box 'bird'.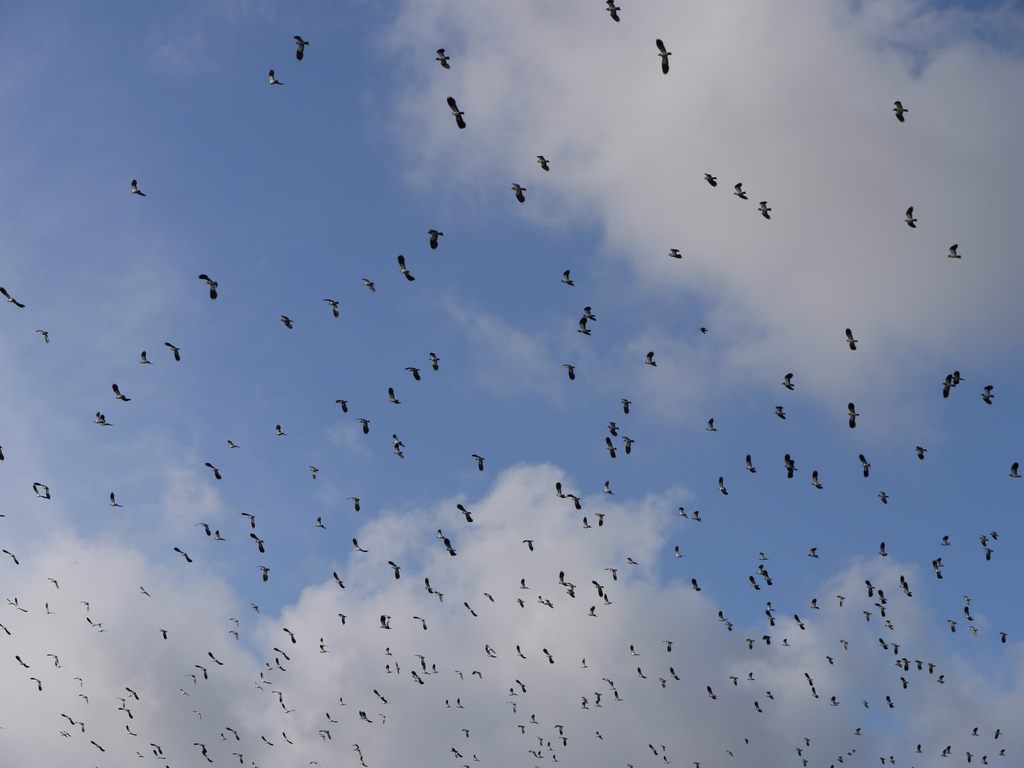
<box>664,246,681,259</box>.
